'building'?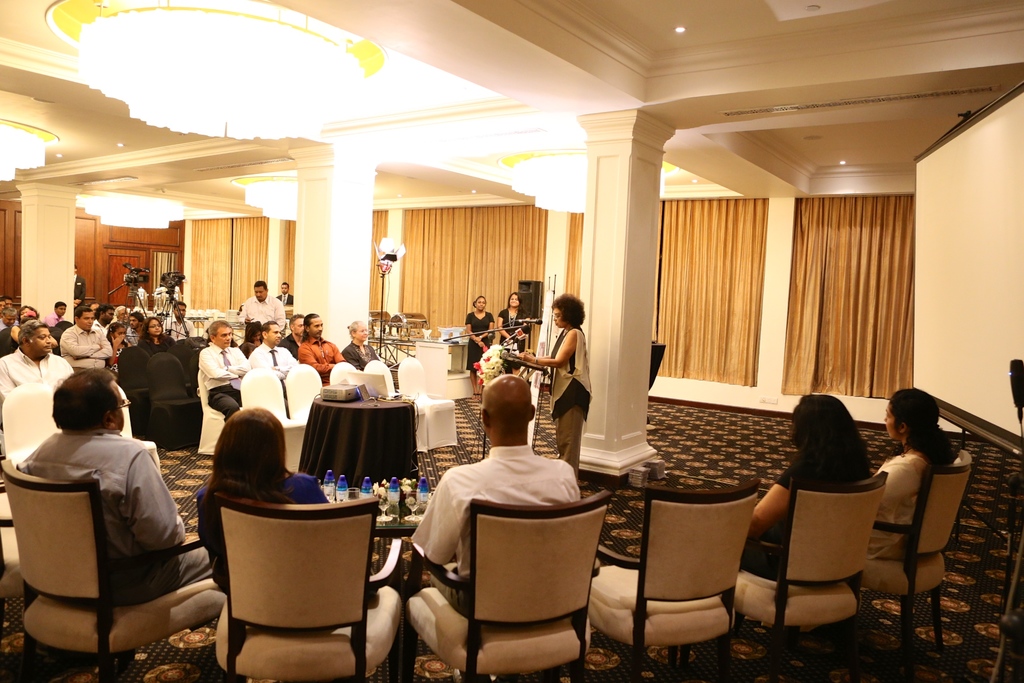
0 0 1023 682
